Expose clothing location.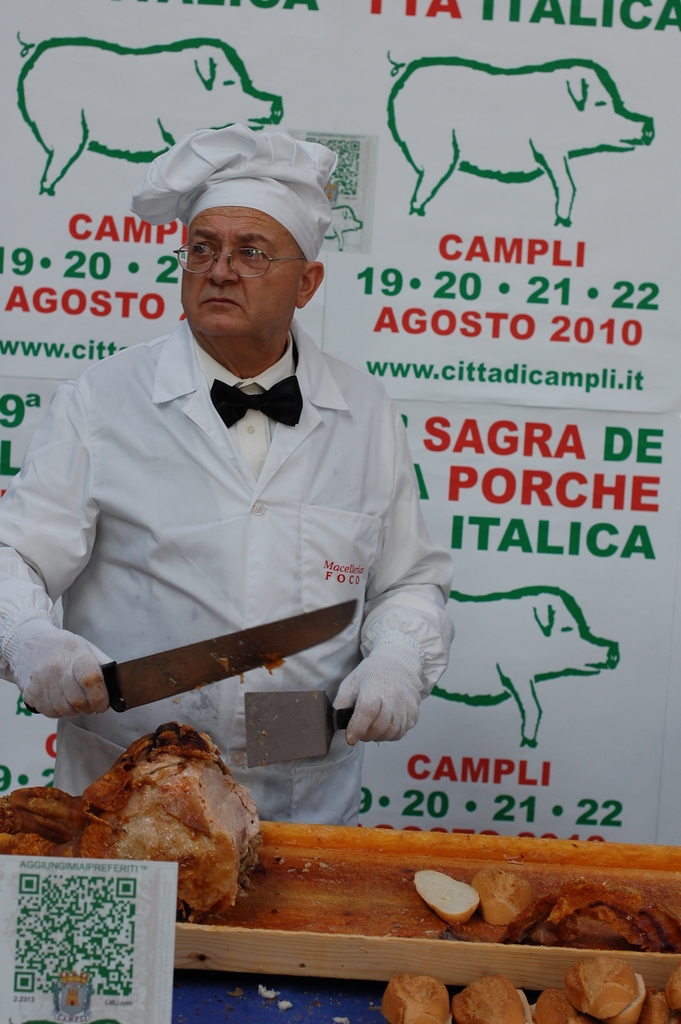
Exposed at crop(11, 283, 464, 774).
